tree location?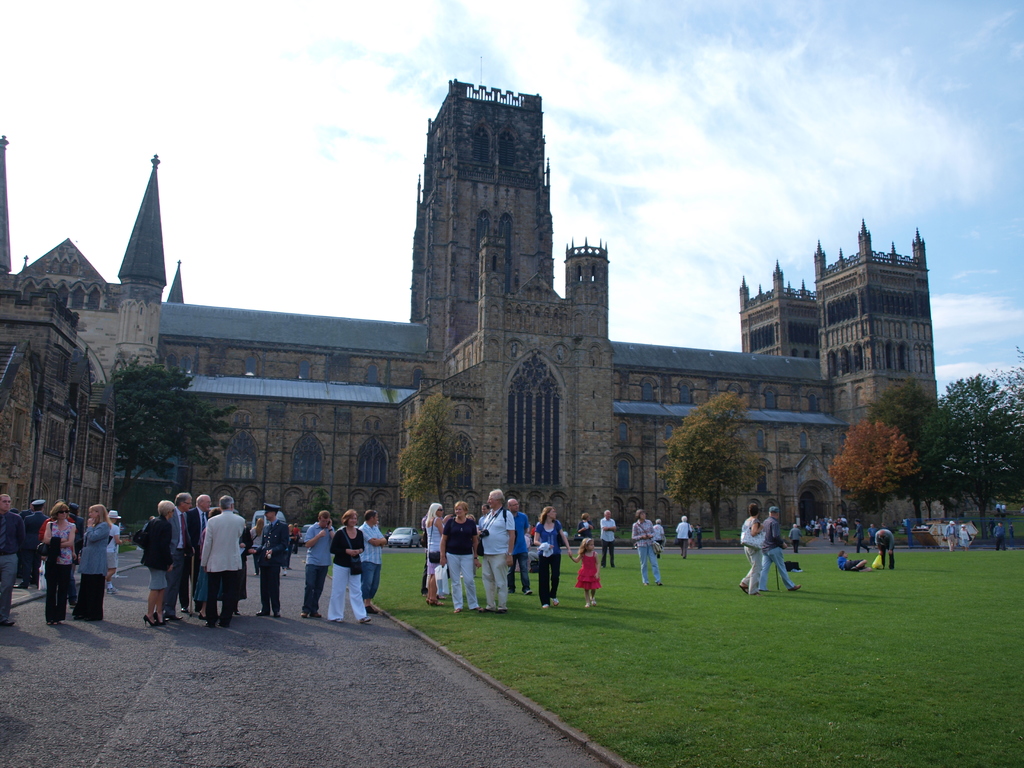
[390, 388, 470, 521]
